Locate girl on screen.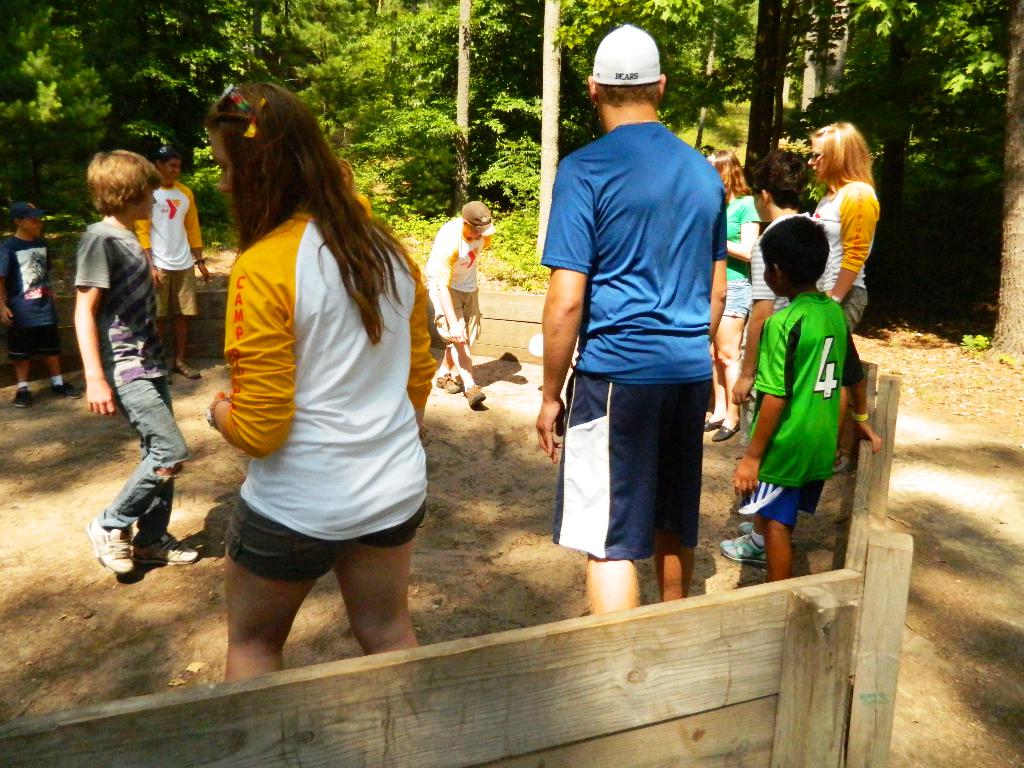
On screen at box(708, 150, 762, 445).
